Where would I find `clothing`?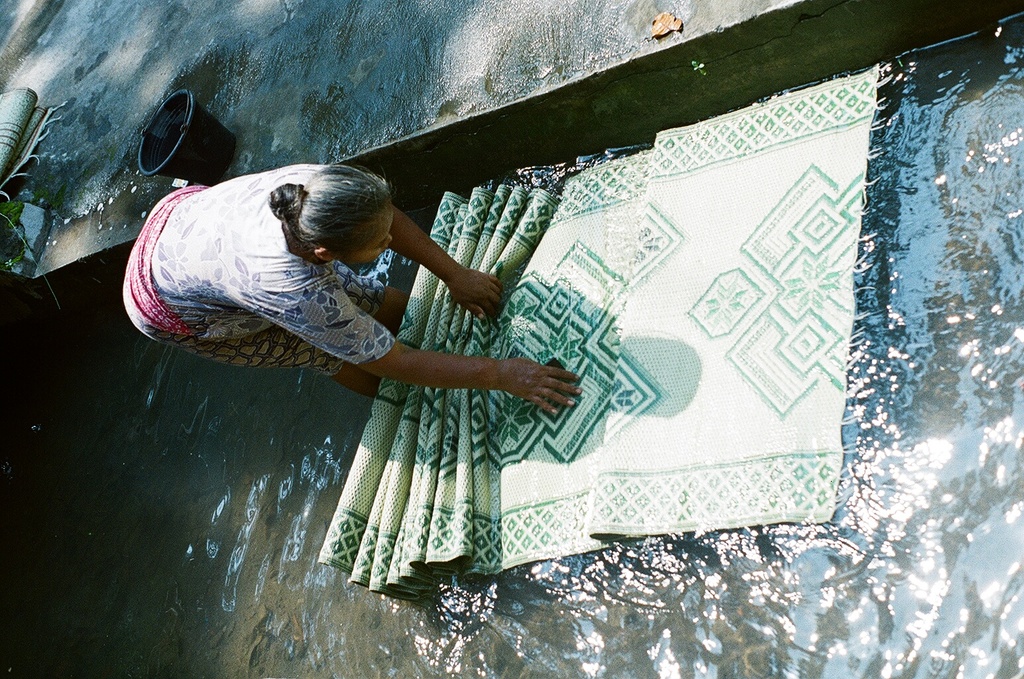
At (left=122, top=183, right=396, bottom=376).
